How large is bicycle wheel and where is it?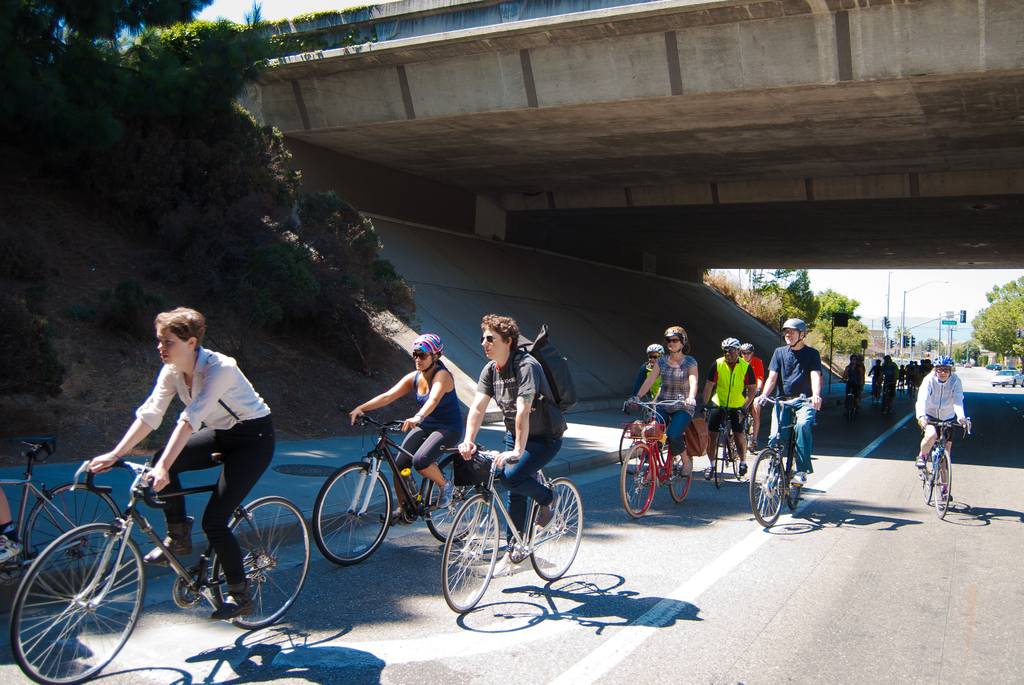
Bounding box: pyautogui.locateOnScreen(670, 441, 696, 502).
